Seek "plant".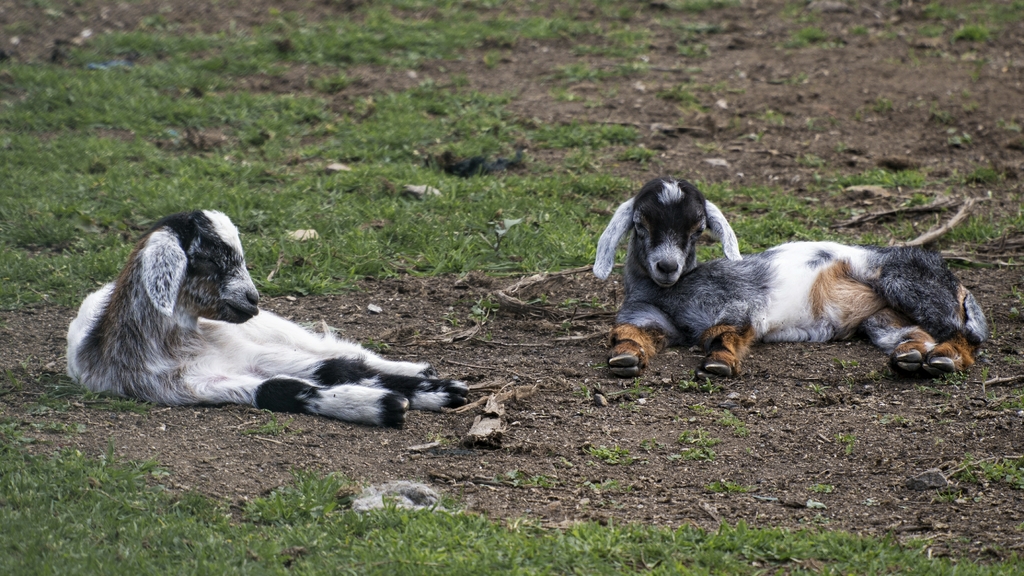
region(840, 430, 860, 456).
